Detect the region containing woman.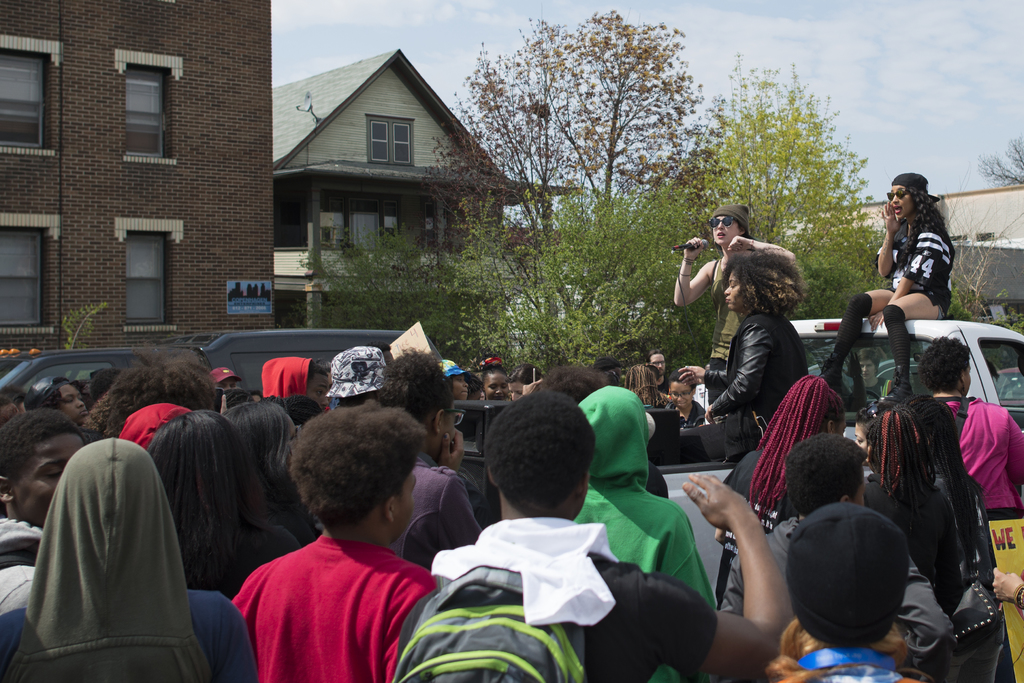
crop(511, 359, 547, 403).
